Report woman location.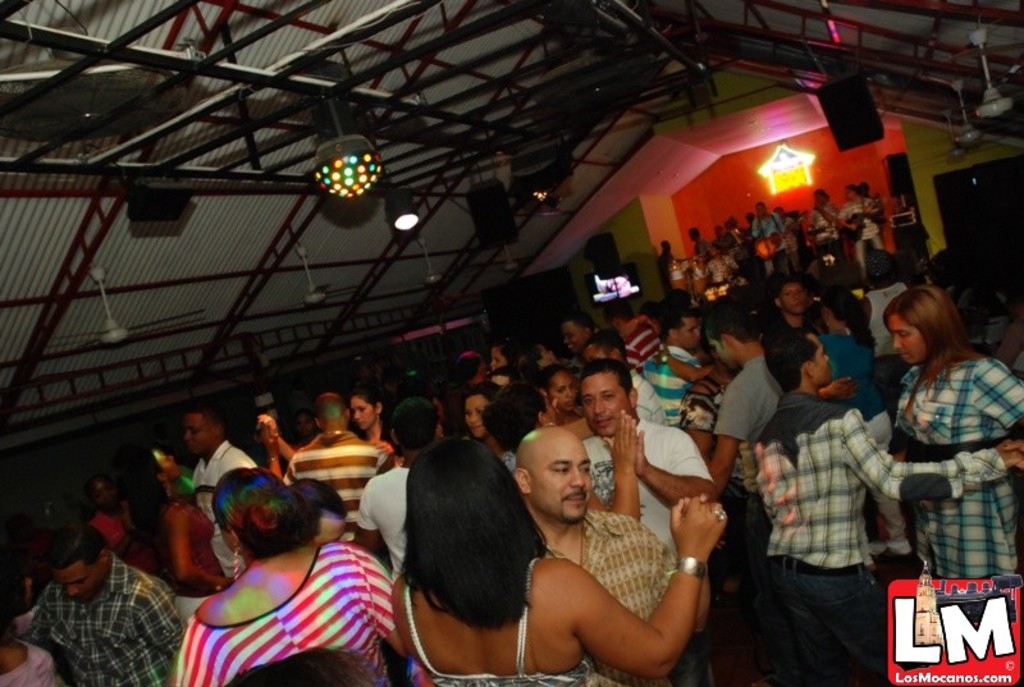
Report: (492,339,520,377).
